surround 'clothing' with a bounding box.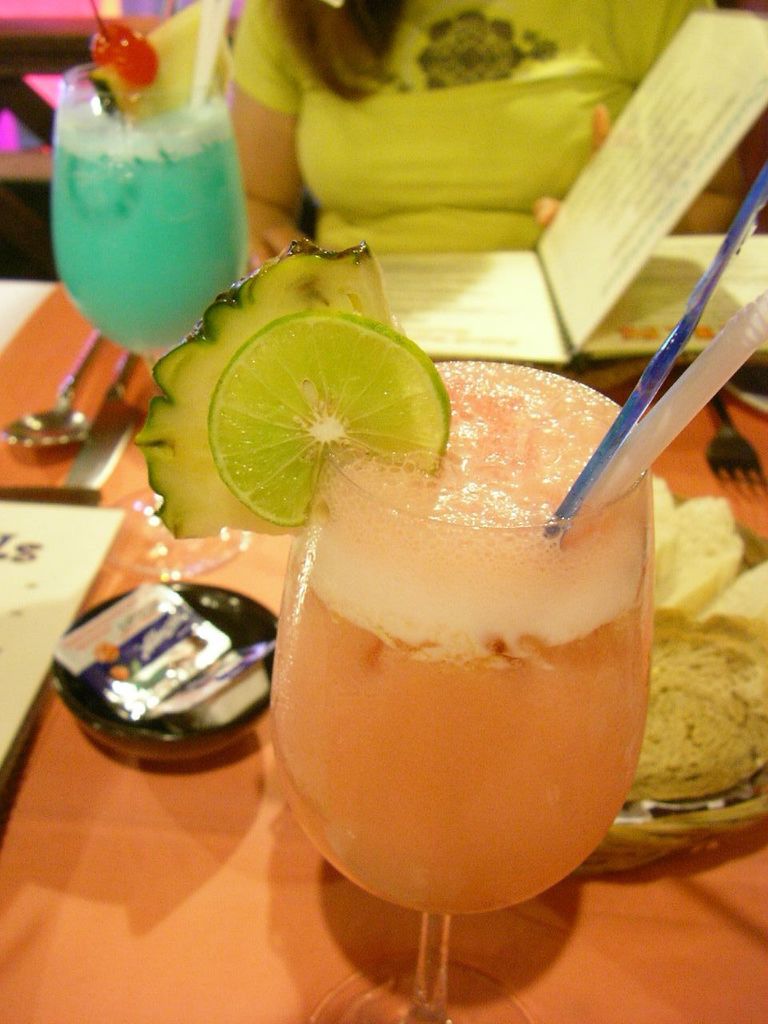
l=218, t=0, r=710, b=237.
